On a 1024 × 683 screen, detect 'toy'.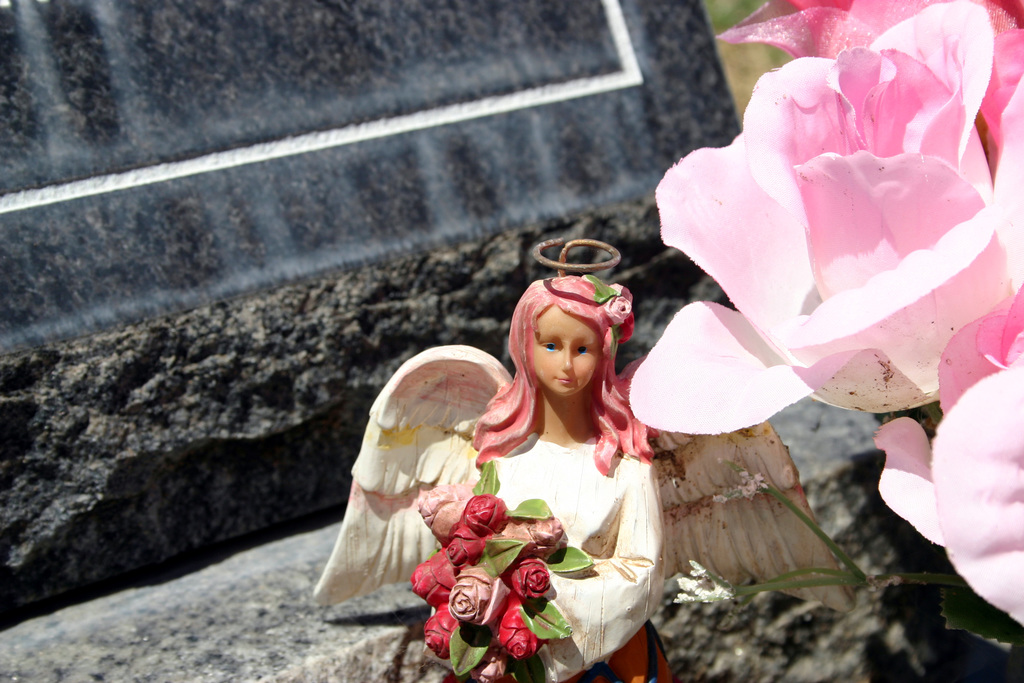
bbox(423, 273, 686, 665).
